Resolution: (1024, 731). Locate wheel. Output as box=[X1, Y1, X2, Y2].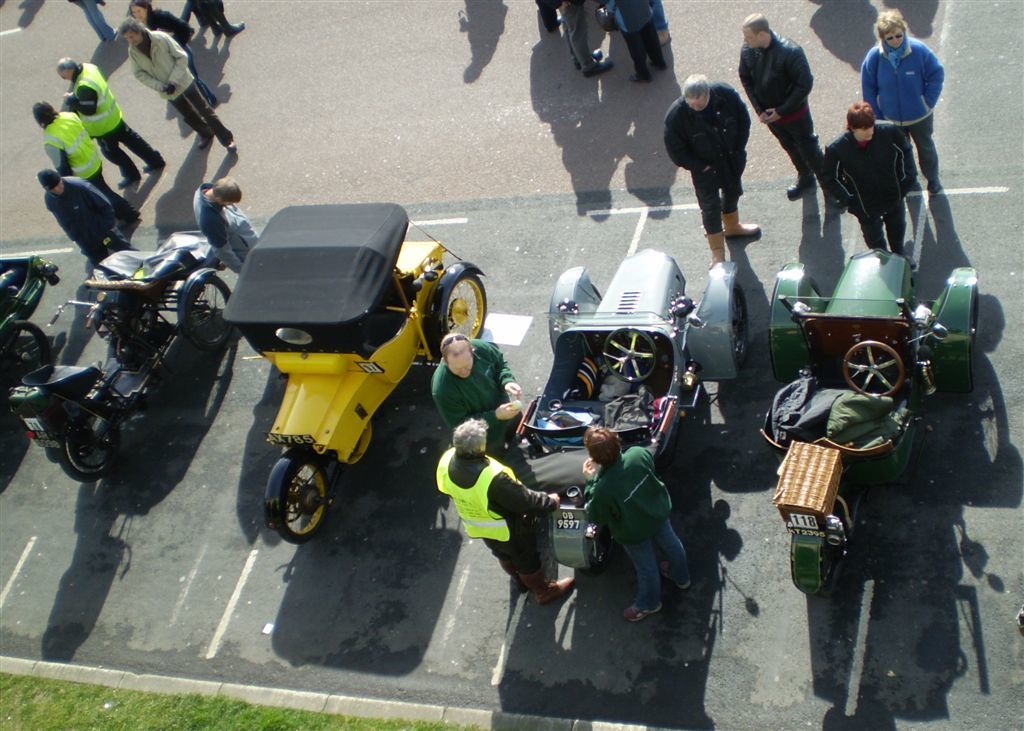
box=[189, 278, 236, 347].
